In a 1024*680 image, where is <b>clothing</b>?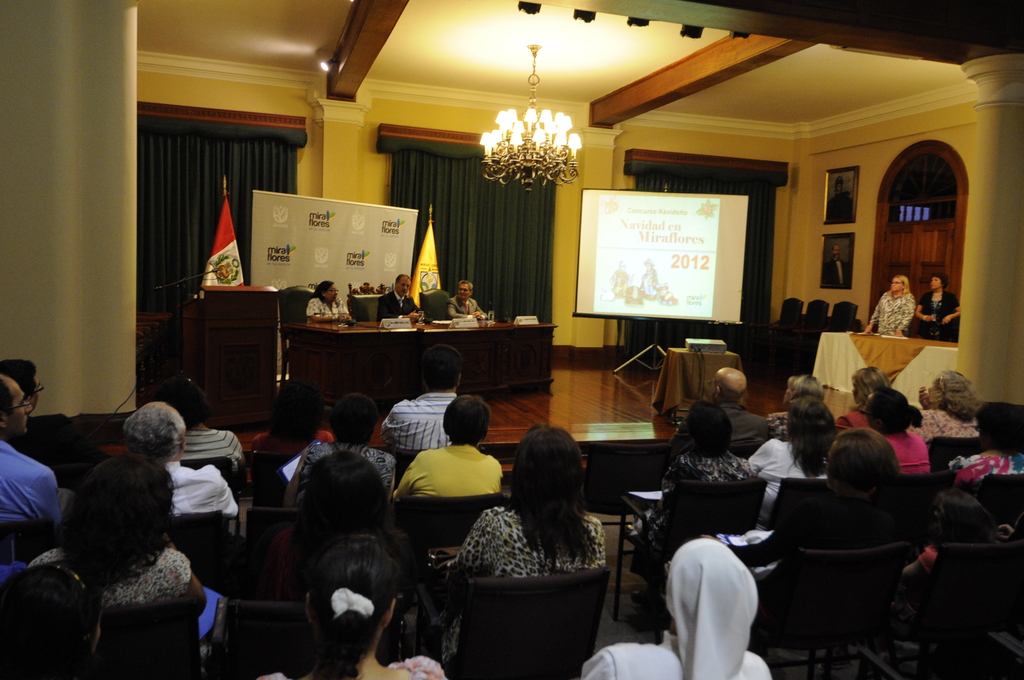
{"x1": 912, "y1": 291, "x2": 961, "y2": 342}.
